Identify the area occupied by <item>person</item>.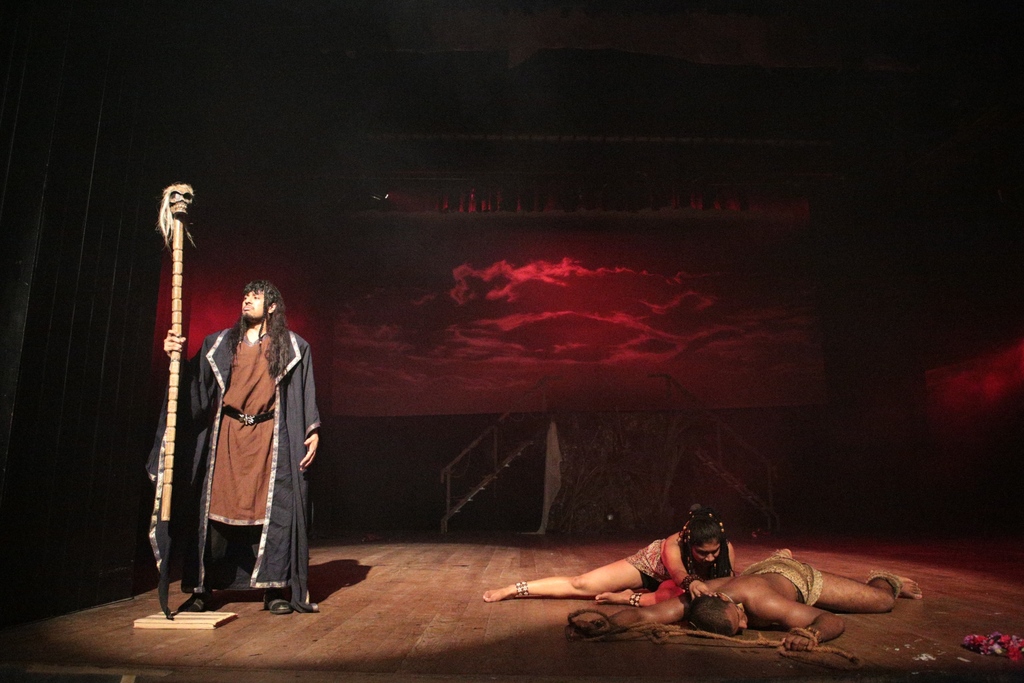
Area: (479, 503, 738, 611).
